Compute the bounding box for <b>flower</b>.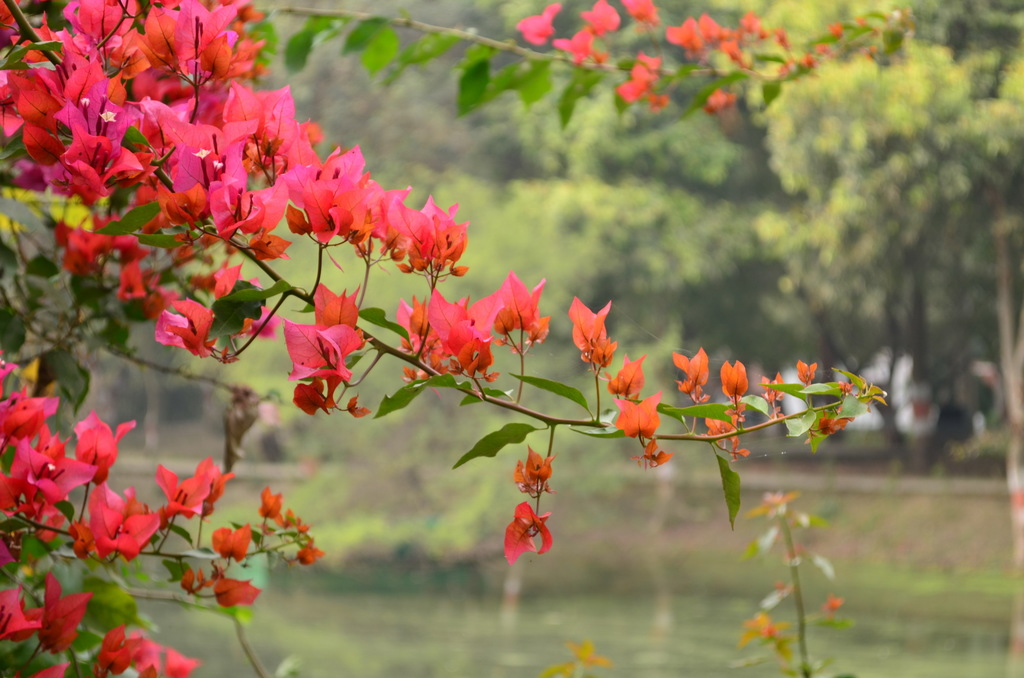
x1=512 y1=444 x2=559 y2=499.
